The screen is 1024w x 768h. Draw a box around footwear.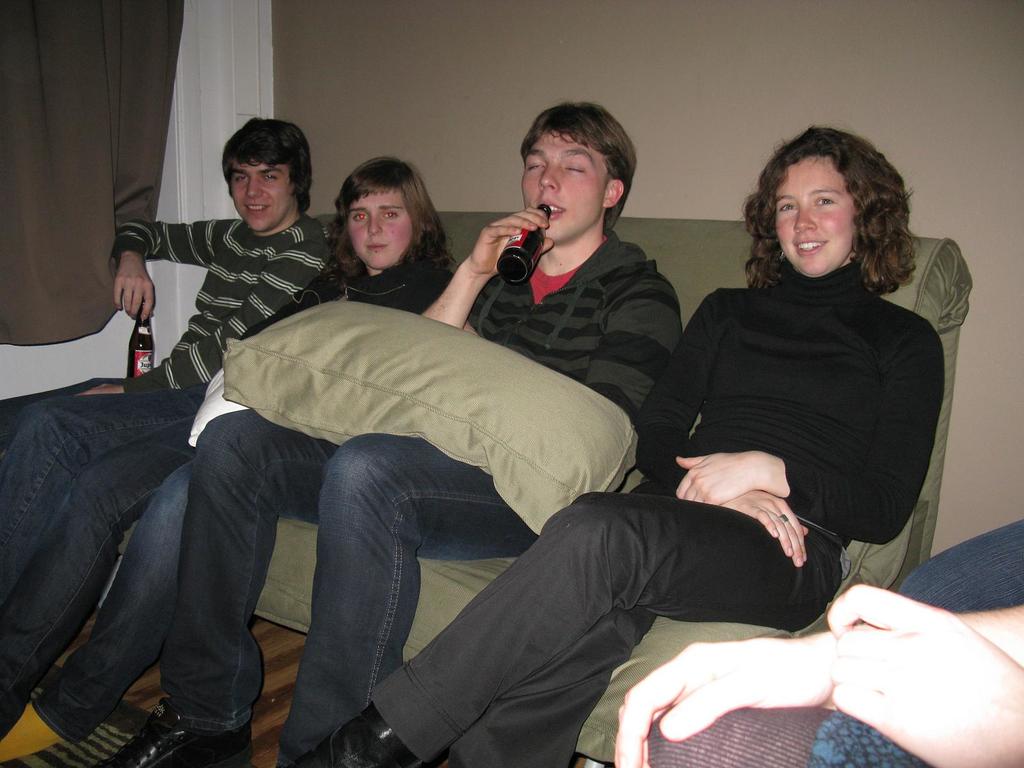
297:699:426:767.
